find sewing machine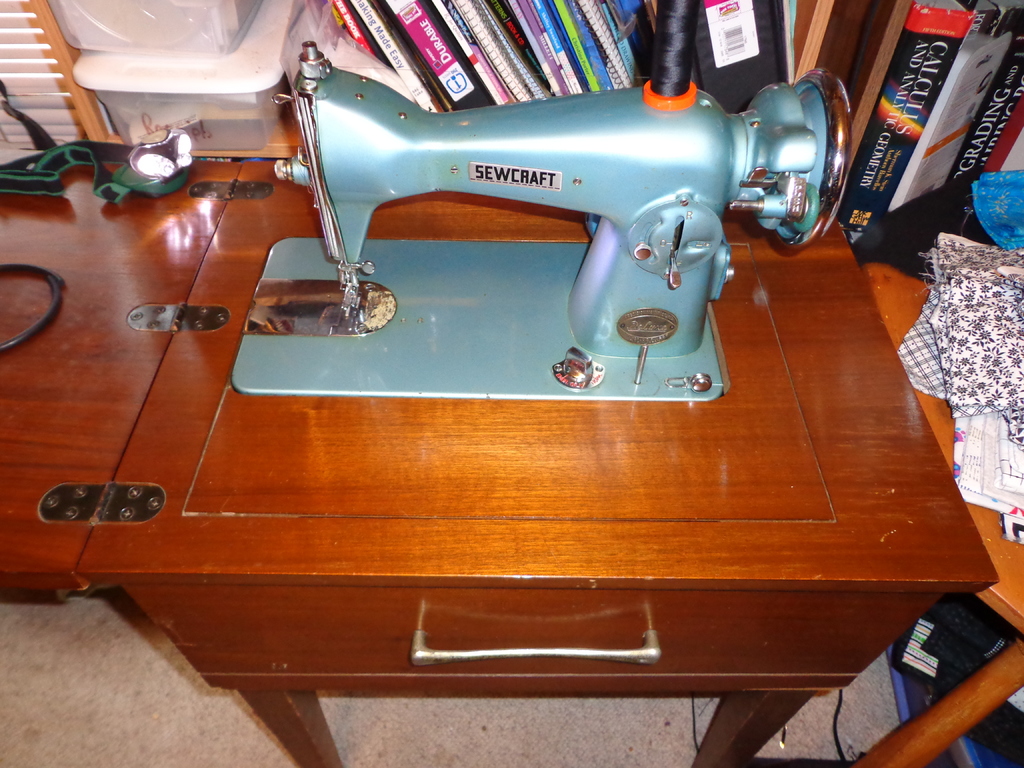
[x1=230, y1=37, x2=846, y2=403]
